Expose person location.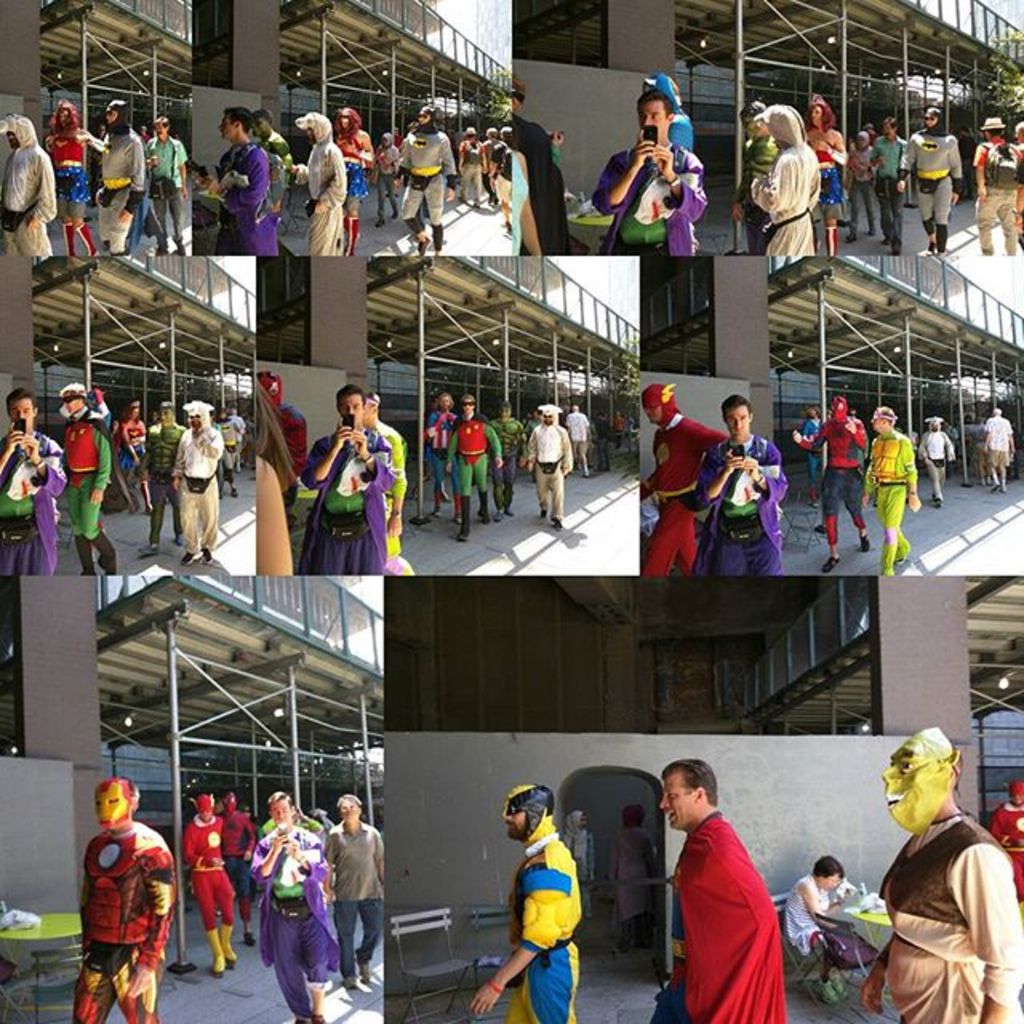
Exposed at bbox=[75, 771, 181, 1022].
